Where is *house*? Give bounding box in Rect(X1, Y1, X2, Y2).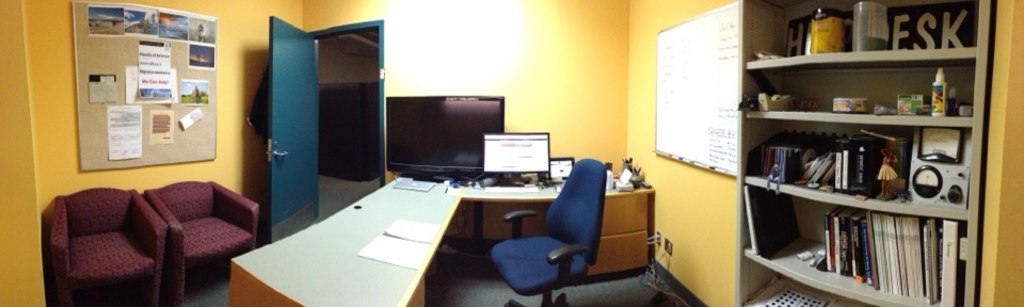
Rect(0, 0, 1023, 306).
